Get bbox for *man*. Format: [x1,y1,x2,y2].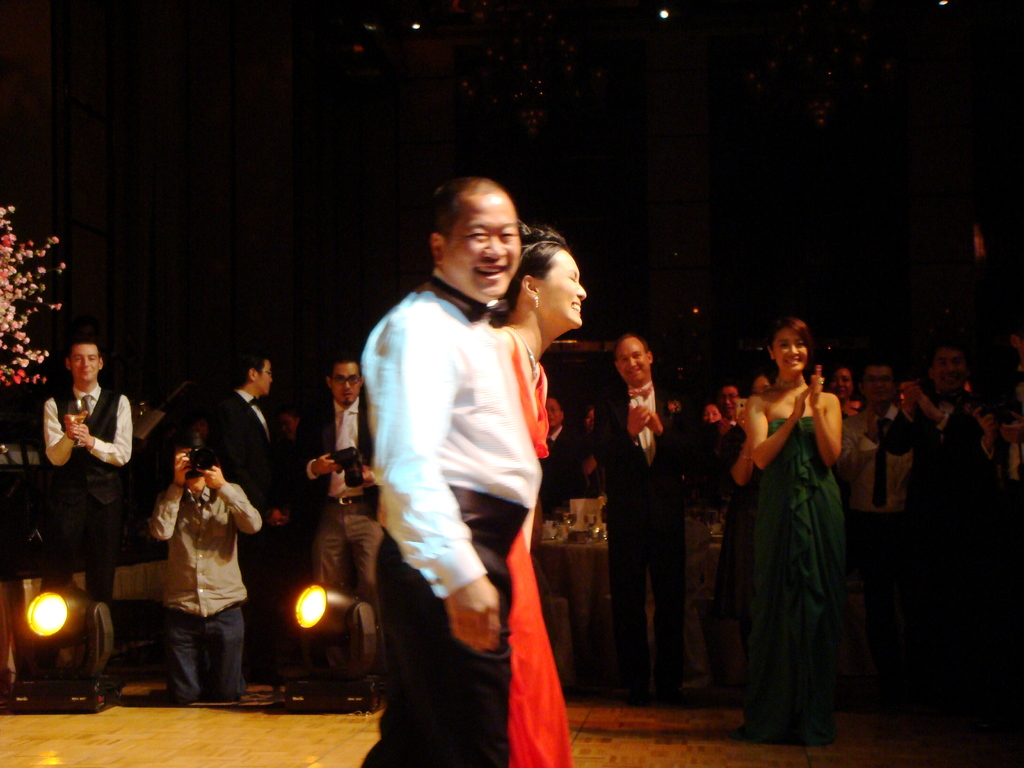
[145,447,264,709].
